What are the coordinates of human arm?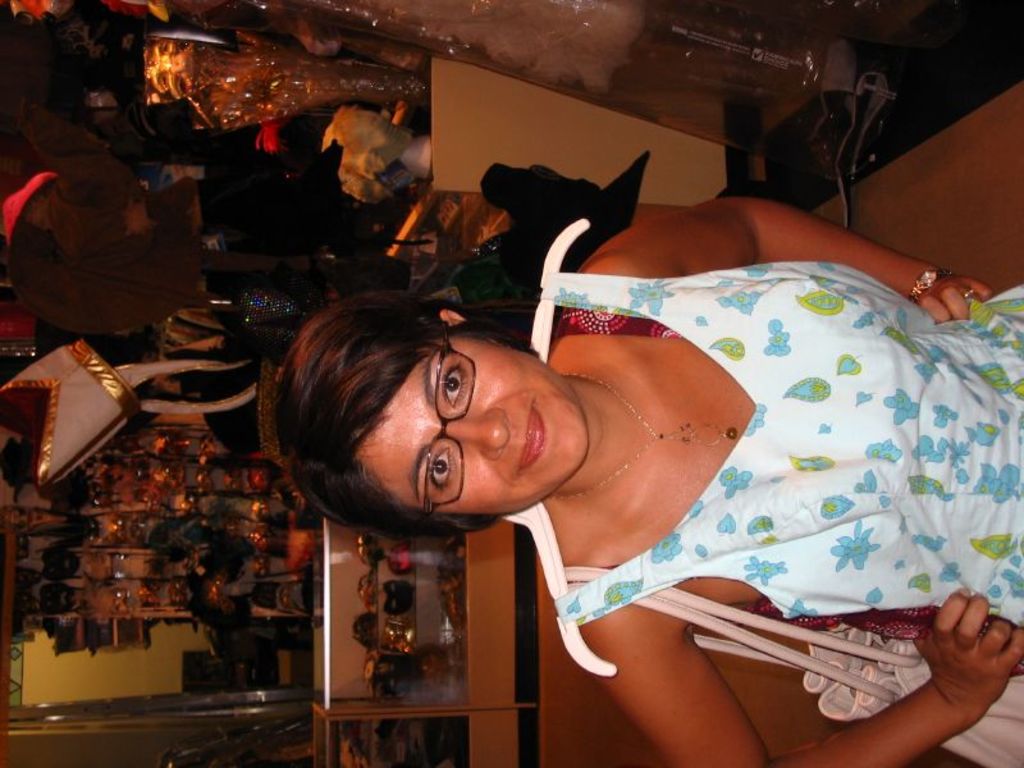
(557, 192, 998, 329).
